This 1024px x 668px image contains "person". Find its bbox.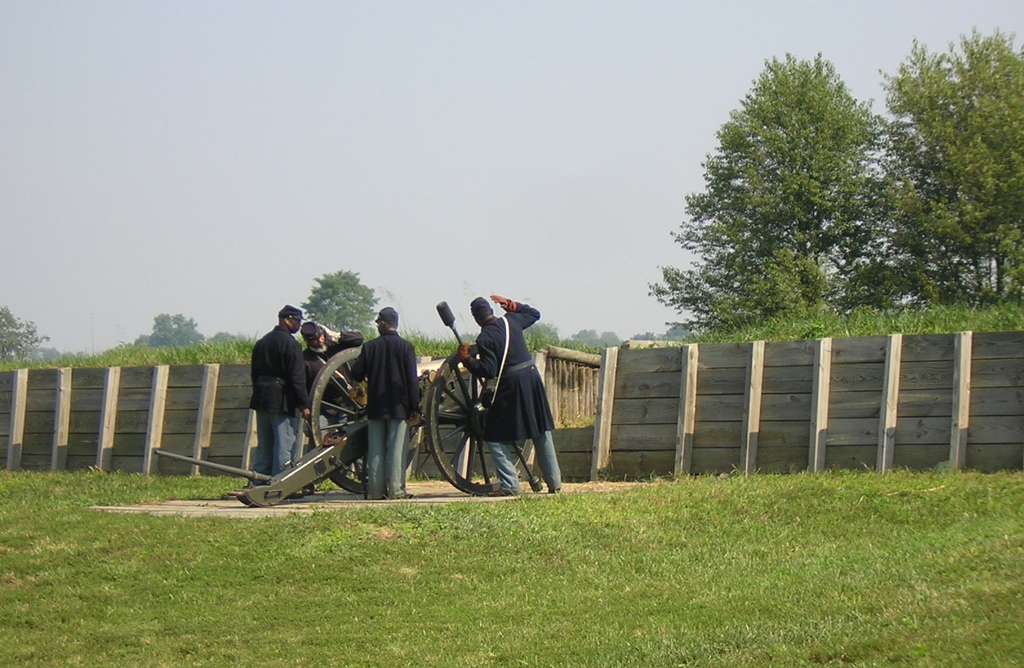
BBox(345, 314, 417, 486).
